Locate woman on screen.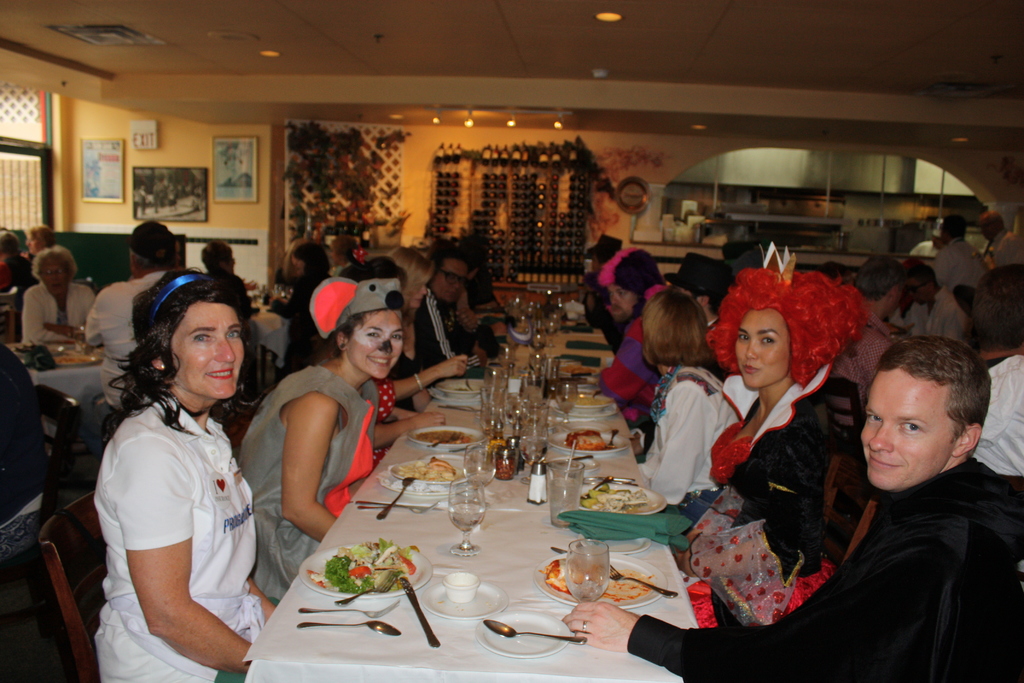
On screen at {"left": 384, "top": 247, "right": 469, "bottom": 415}.
